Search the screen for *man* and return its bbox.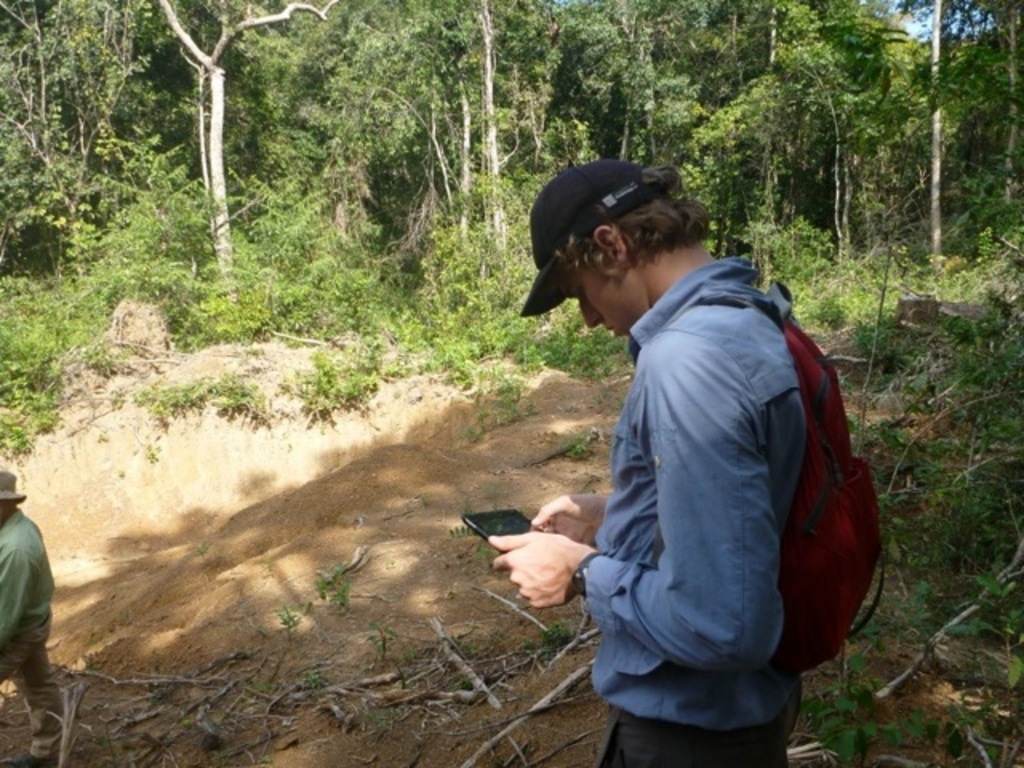
Found: [454,150,888,766].
